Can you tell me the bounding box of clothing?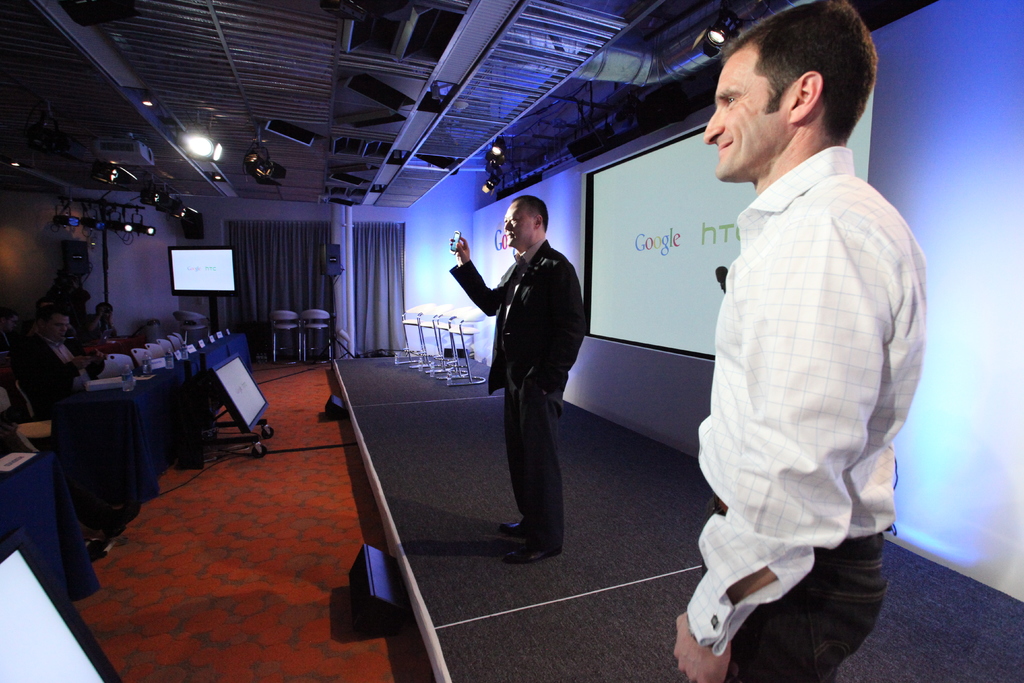
pyautogui.locateOnScreen(687, 99, 923, 647).
